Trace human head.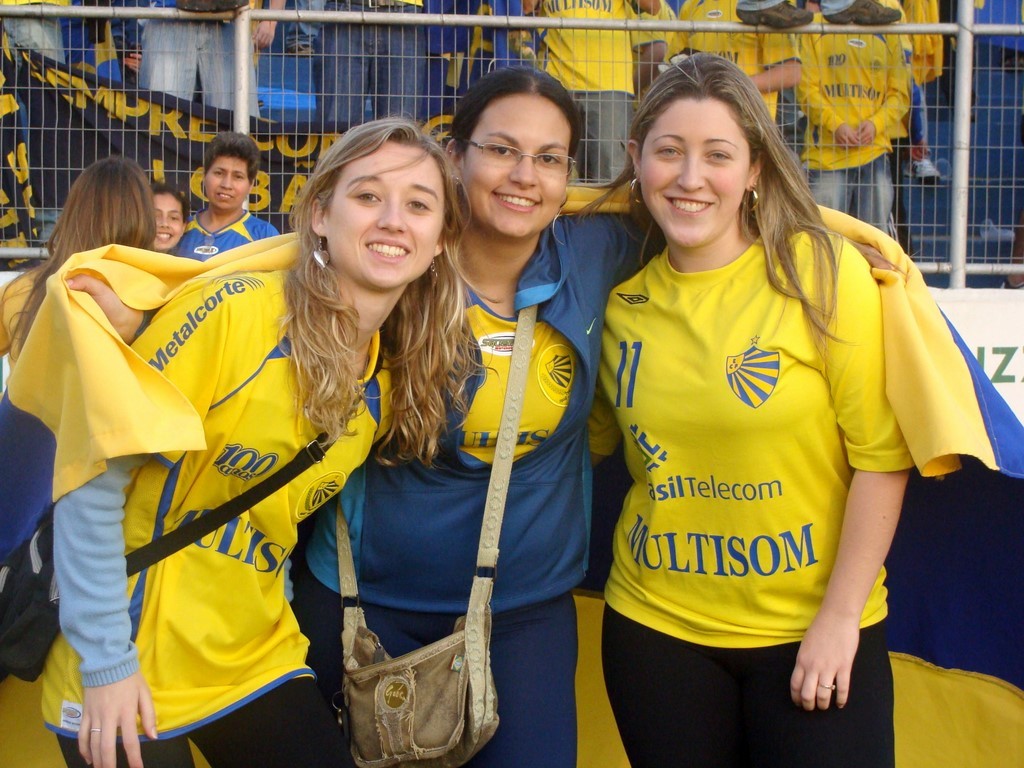
Traced to (283, 107, 460, 285).
